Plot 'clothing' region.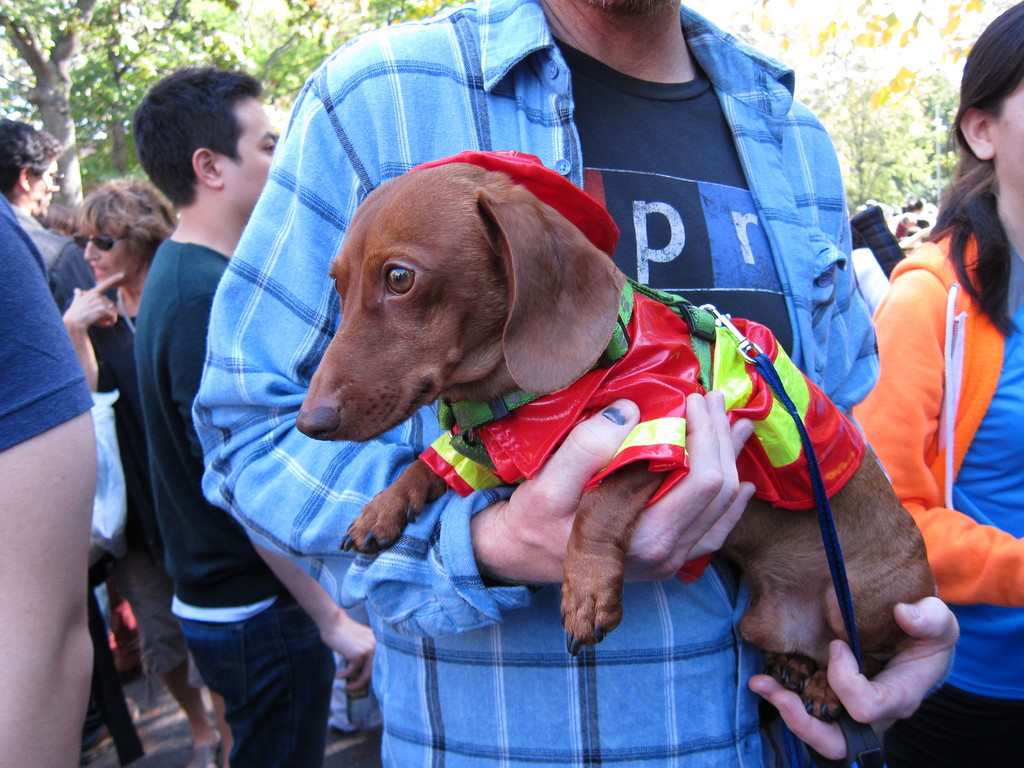
Plotted at 849/214/1023/767.
